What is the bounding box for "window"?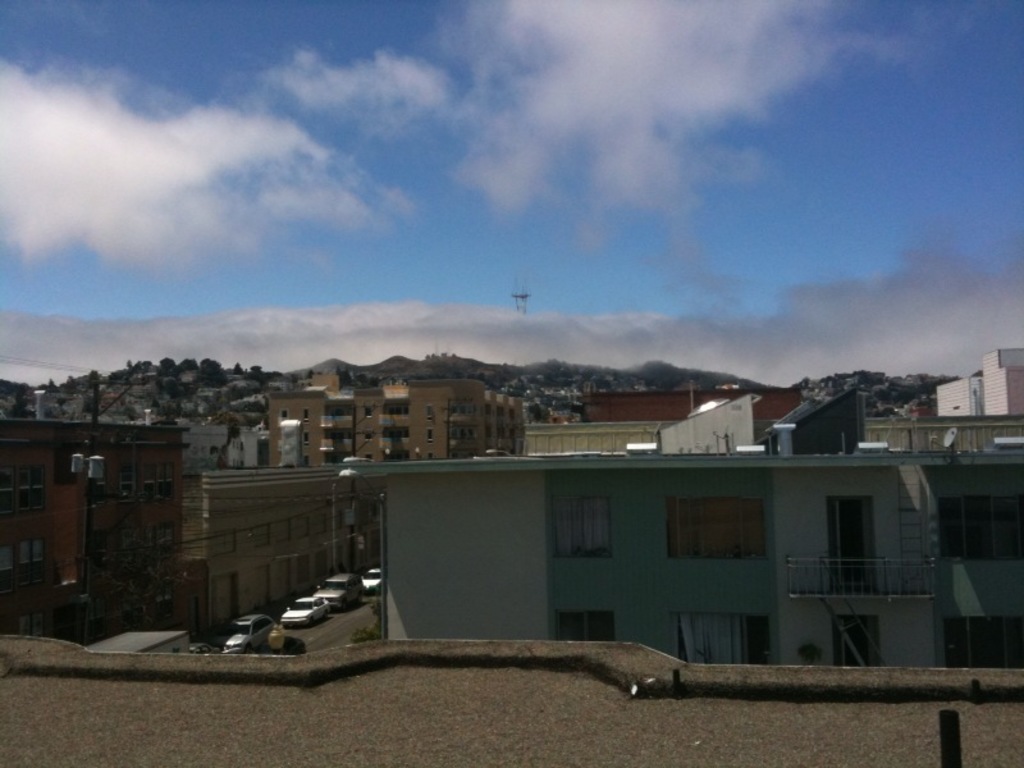
crop(662, 488, 773, 570).
